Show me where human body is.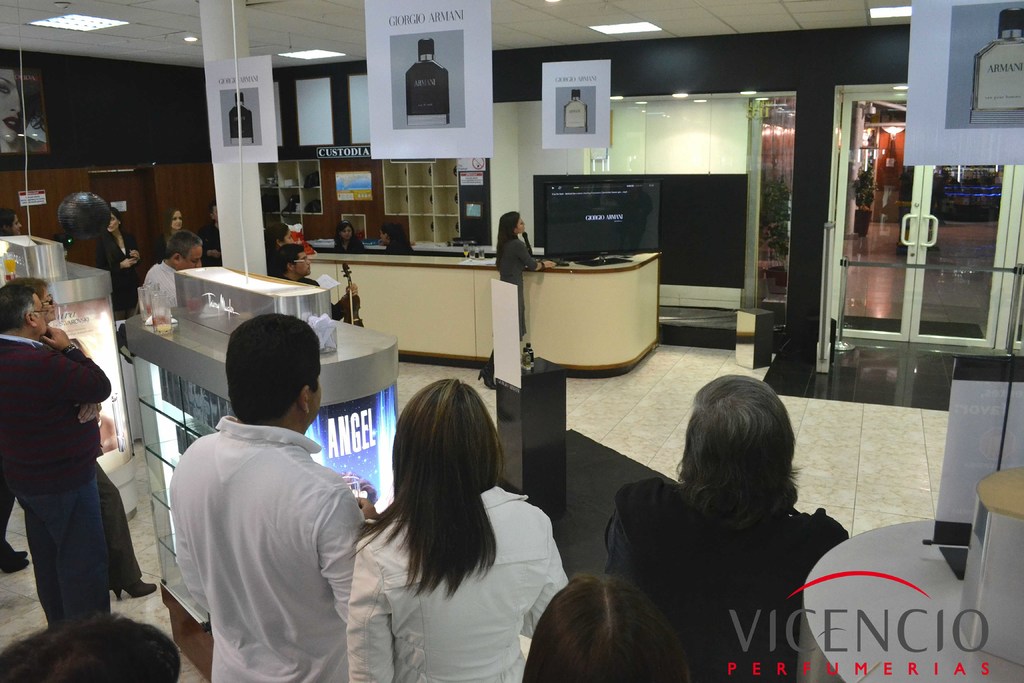
human body is at locate(0, 287, 111, 627).
